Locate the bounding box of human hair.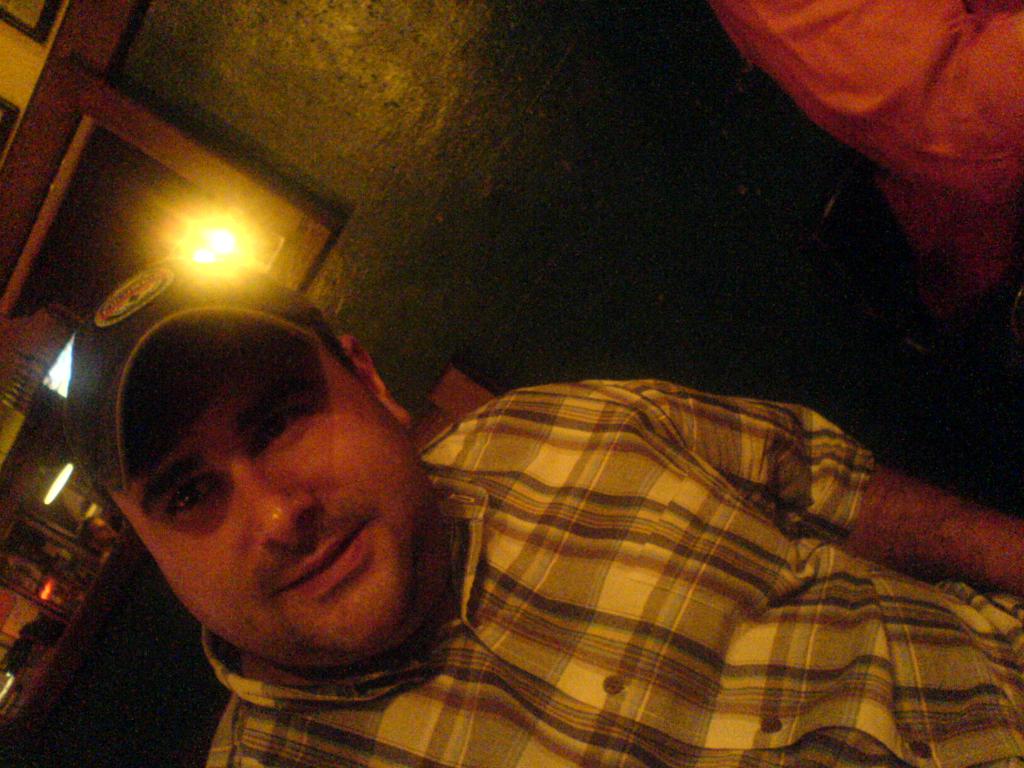
Bounding box: box(311, 316, 367, 383).
